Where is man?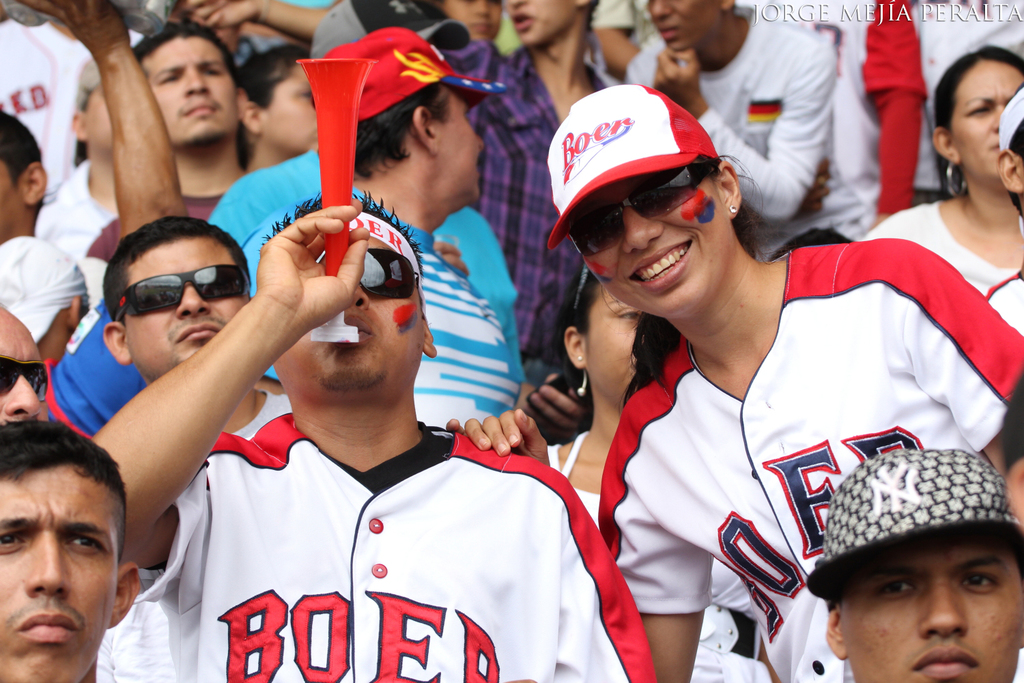
0, 108, 44, 245.
